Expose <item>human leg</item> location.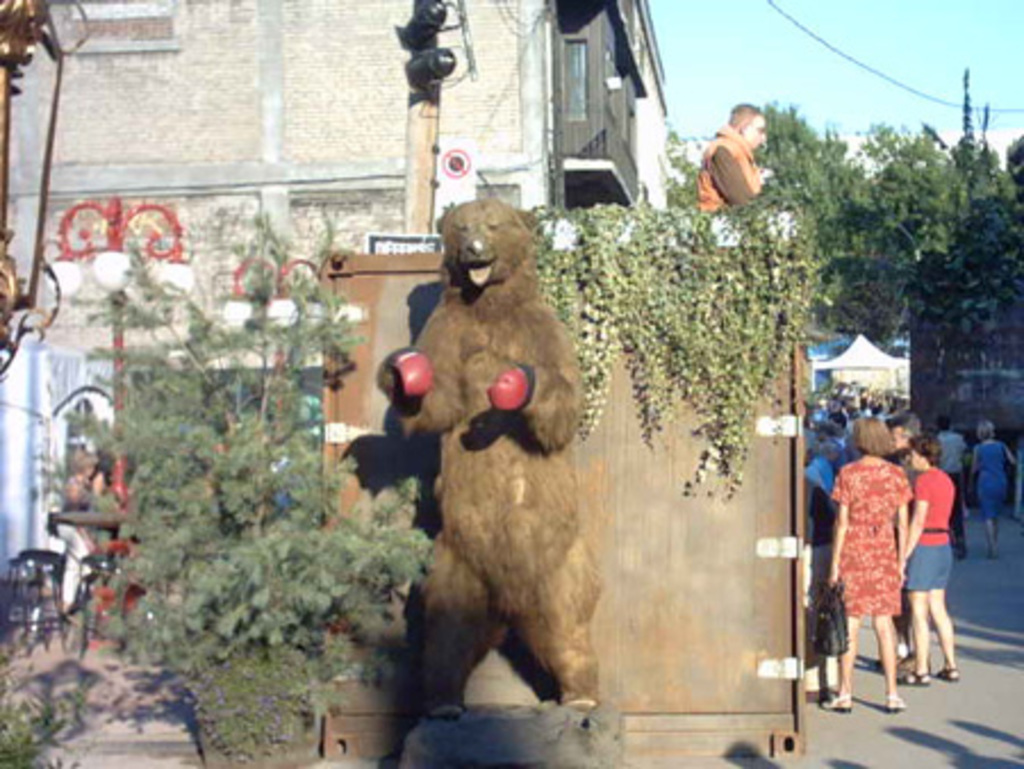
Exposed at 865,612,903,710.
